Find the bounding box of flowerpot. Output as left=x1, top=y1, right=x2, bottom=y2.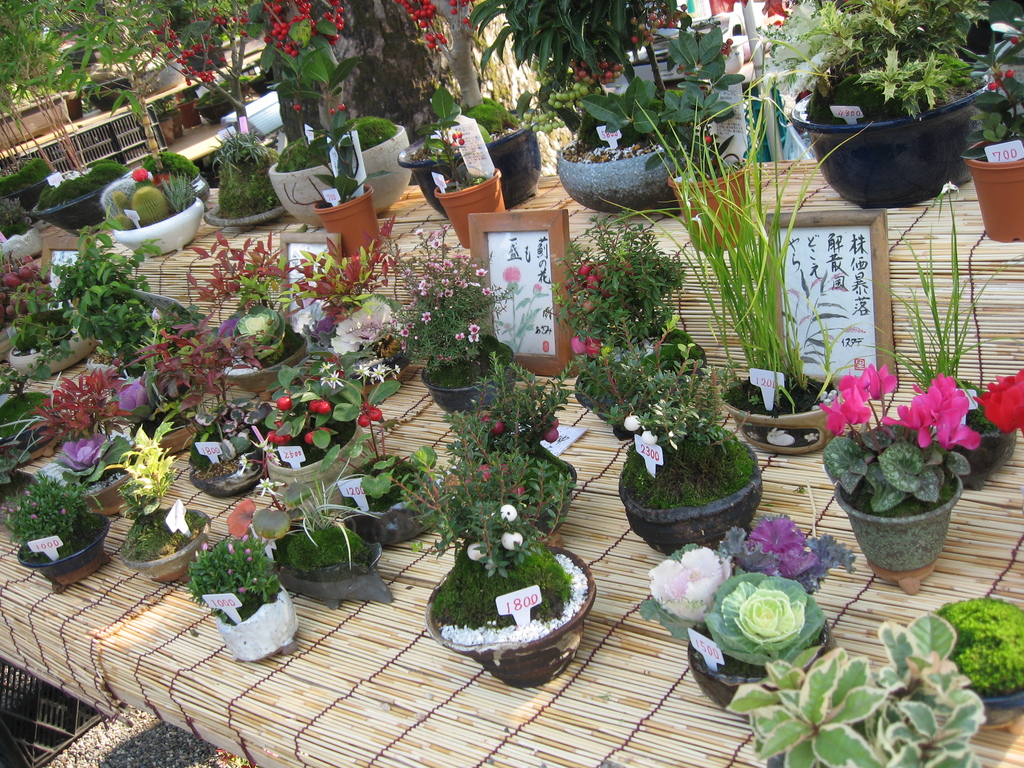
left=961, top=134, right=1023, bottom=244.
